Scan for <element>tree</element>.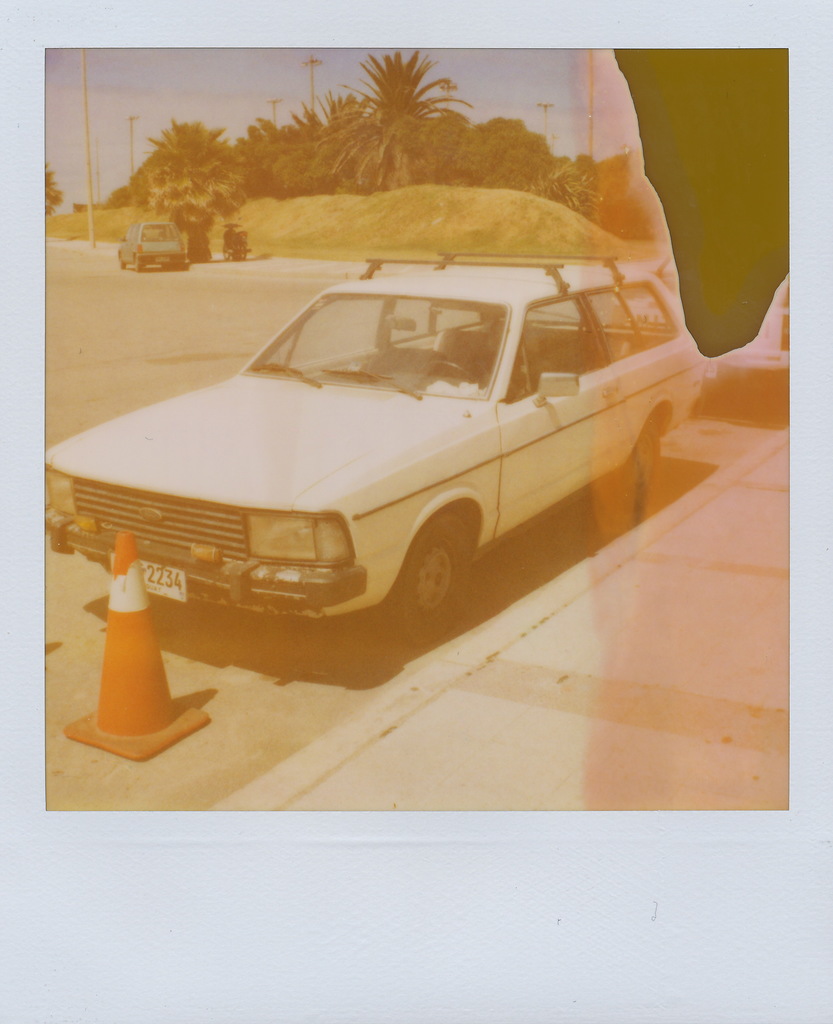
Scan result: detection(333, 85, 373, 168).
